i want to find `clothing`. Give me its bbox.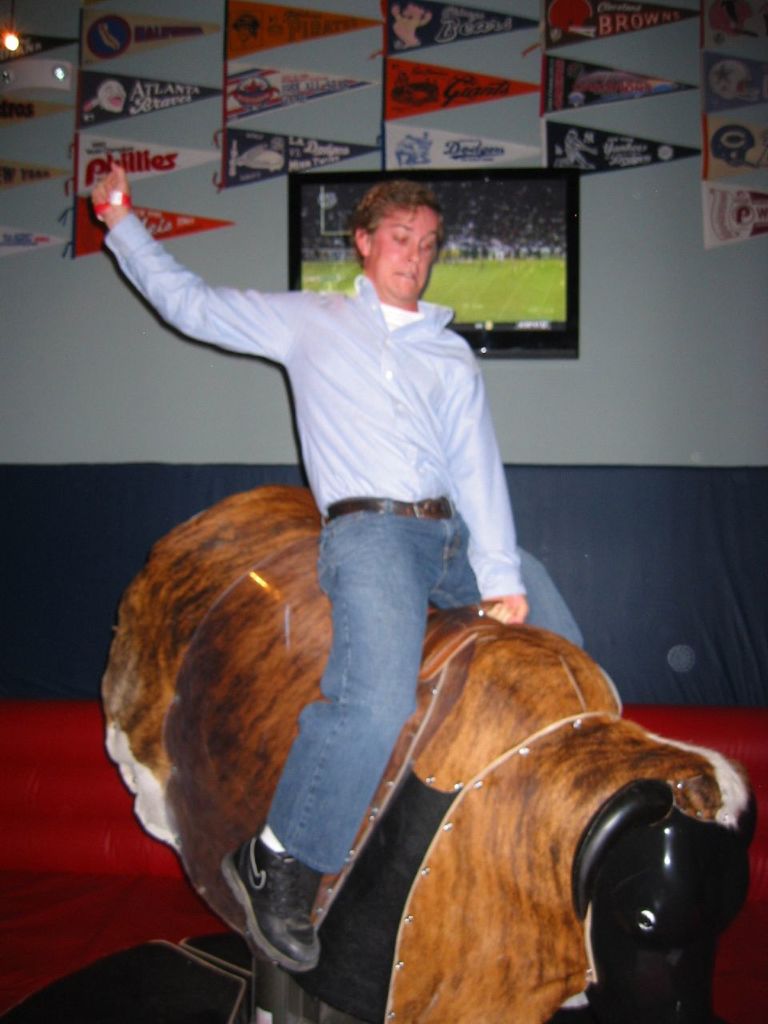
x1=104 y1=214 x2=588 y2=876.
